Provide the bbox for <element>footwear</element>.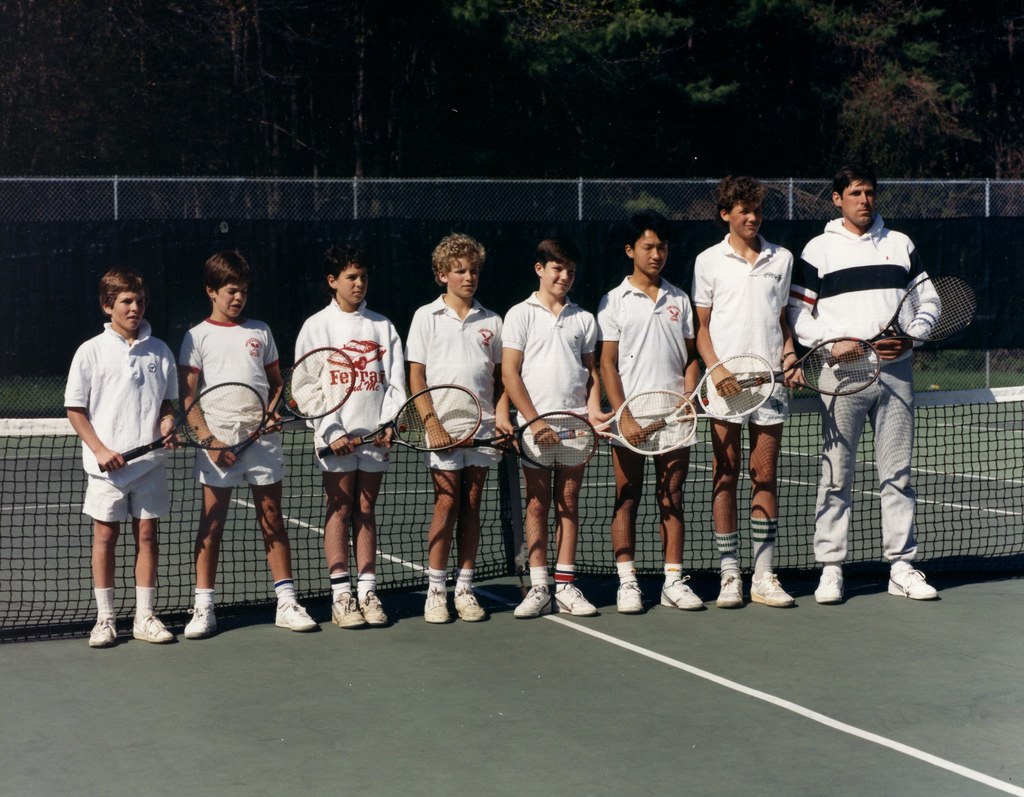
<bbox>891, 565, 938, 598</bbox>.
